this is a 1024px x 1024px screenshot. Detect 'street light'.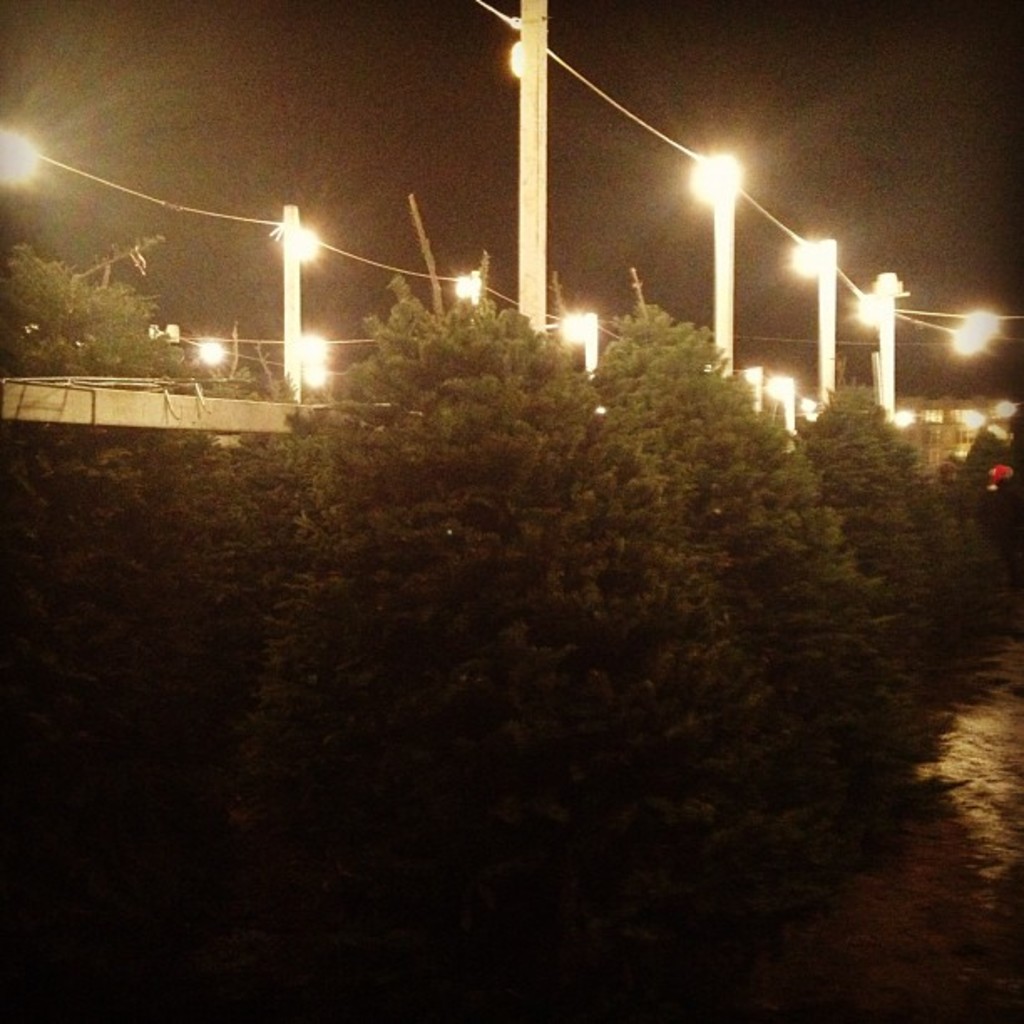
[735,363,765,427].
